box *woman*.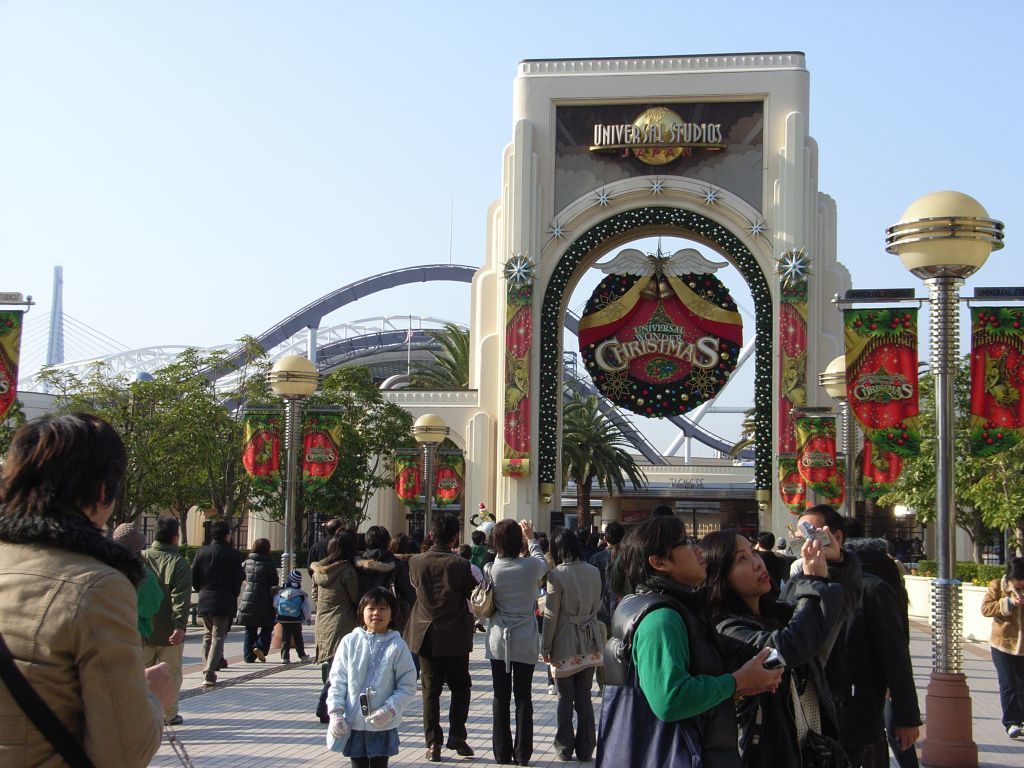
[x1=541, y1=530, x2=608, y2=767].
